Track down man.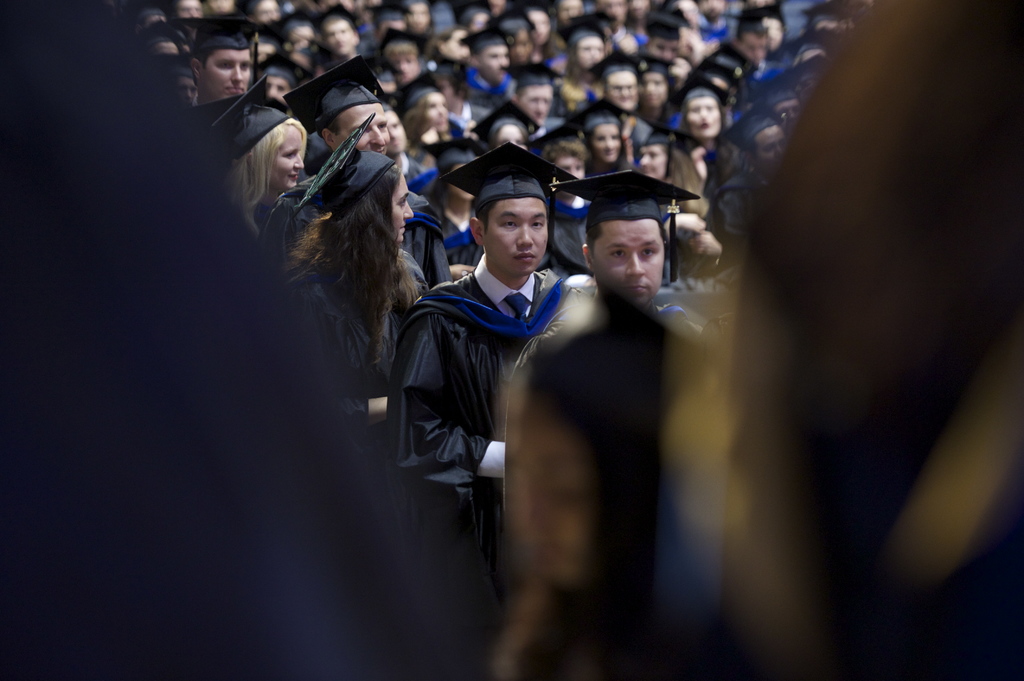
Tracked to 400:152:635:619.
